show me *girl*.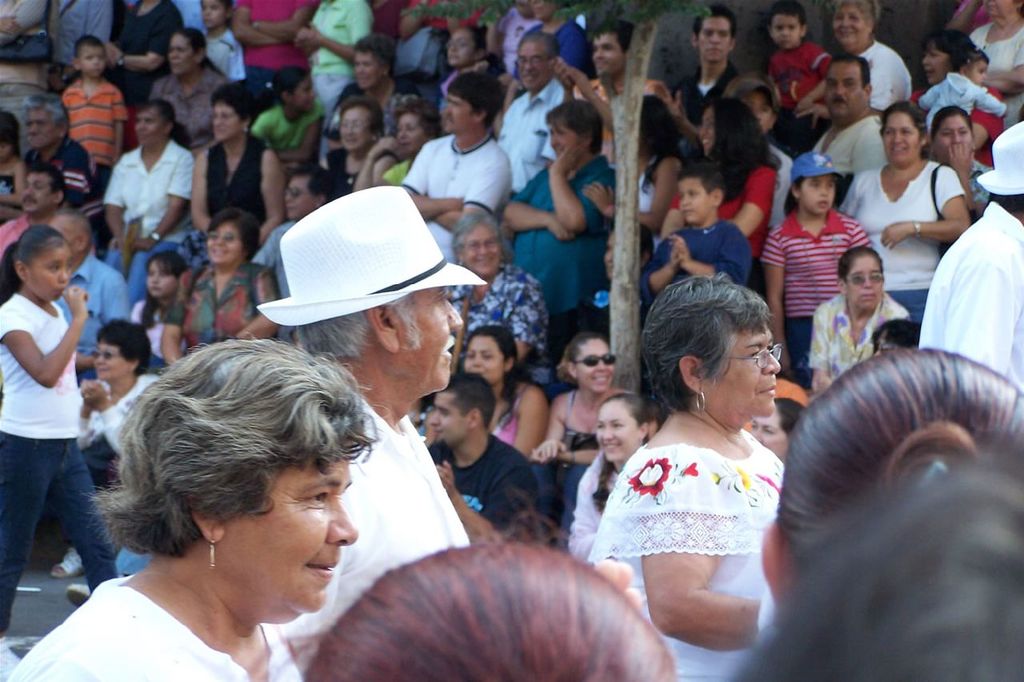
*girl* is here: locate(253, 64, 330, 170).
